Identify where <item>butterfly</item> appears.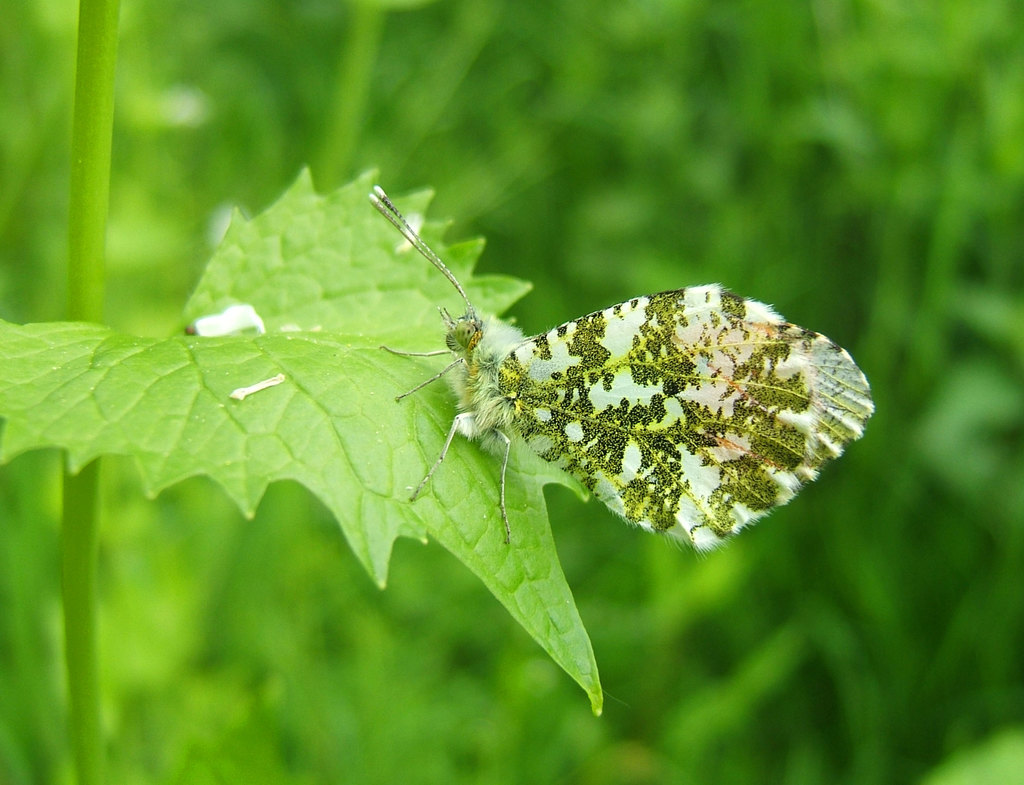
Appears at left=375, top=179, right=847, bottom=565.
